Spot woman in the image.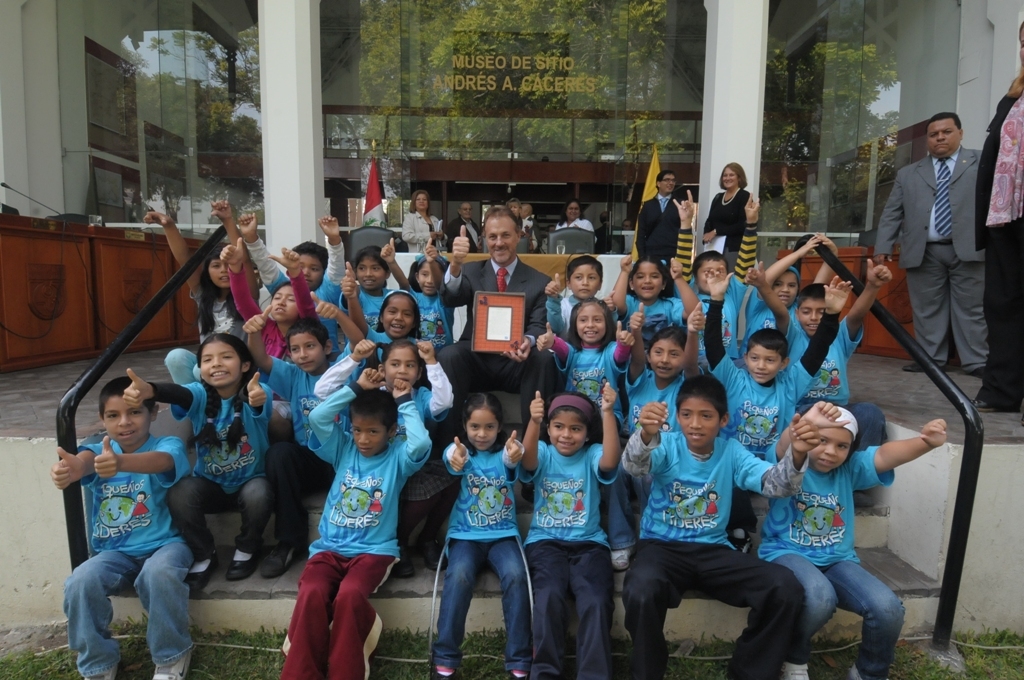
woman found at bbox(400, 188, 442, 255).
